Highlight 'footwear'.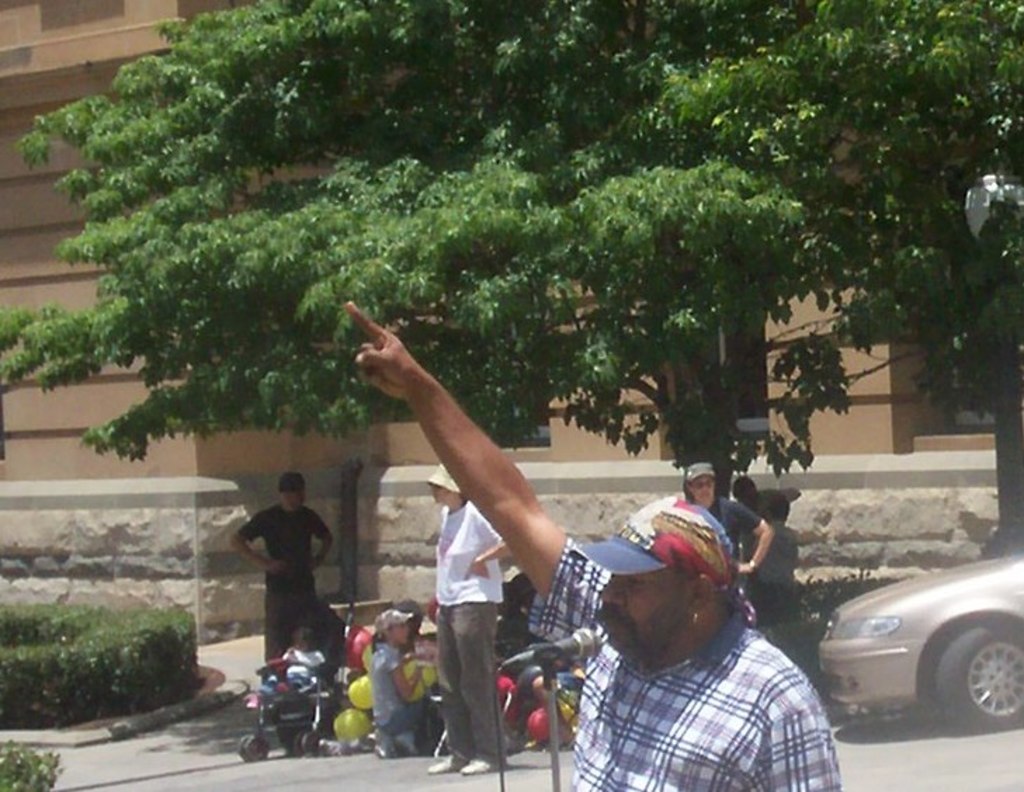
Highlighted region: box(427, 753, 469, 775).
